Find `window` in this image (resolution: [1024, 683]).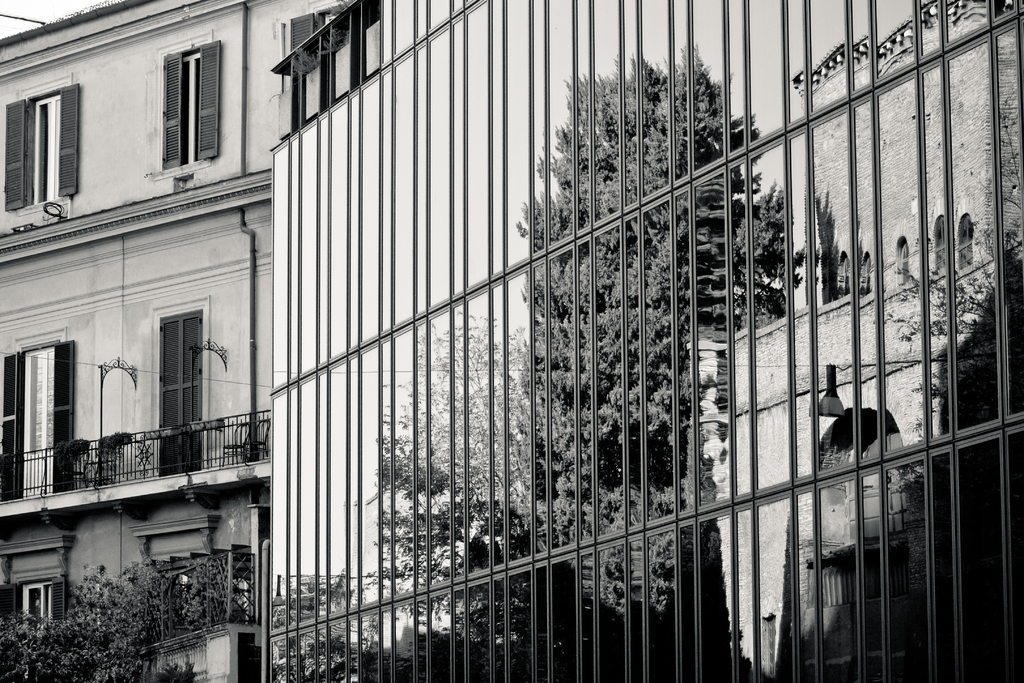
<box>19,344,61,495</box>.
